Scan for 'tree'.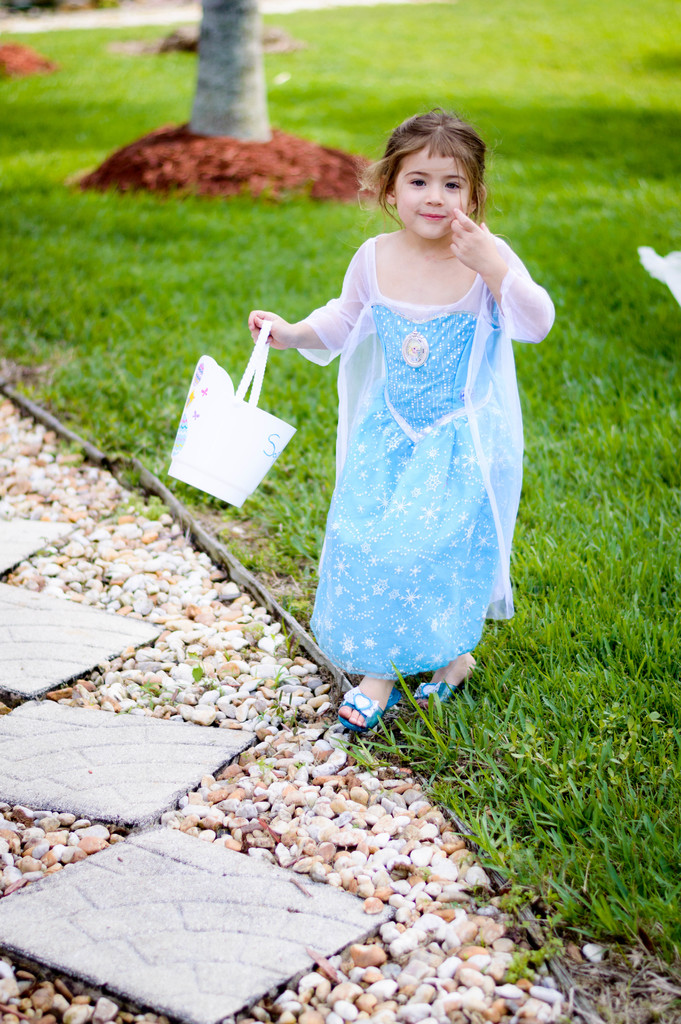
Scan result: Rect(175, 1, 274, 144).
